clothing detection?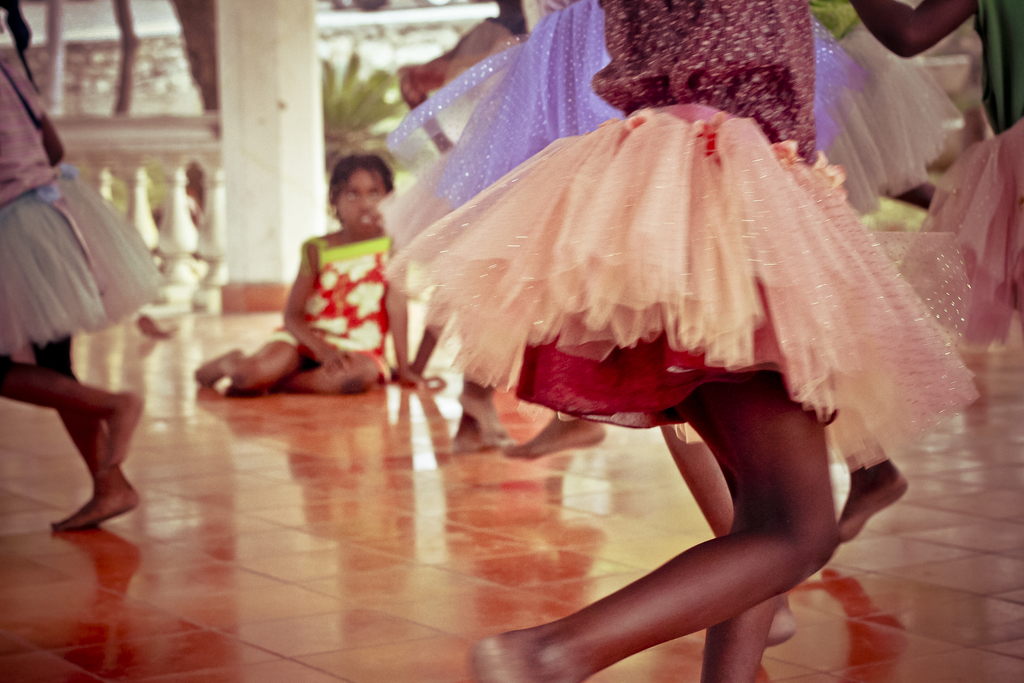
270, 229, 401, 386
